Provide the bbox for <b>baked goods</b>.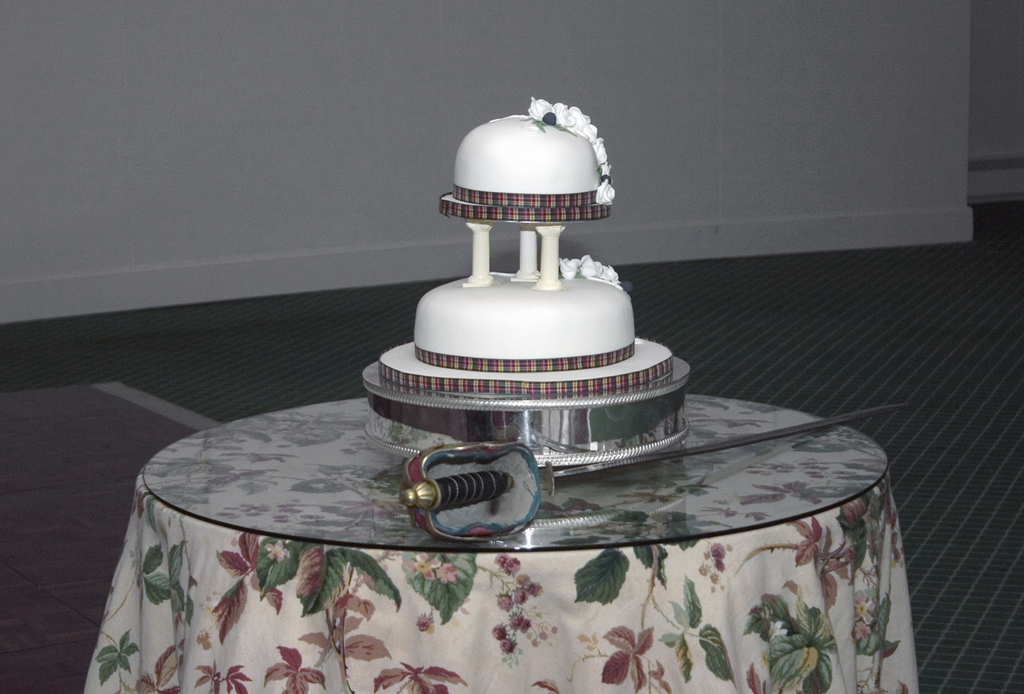
pyautogui.locateOnScreen(454, 107, 615, 207).
